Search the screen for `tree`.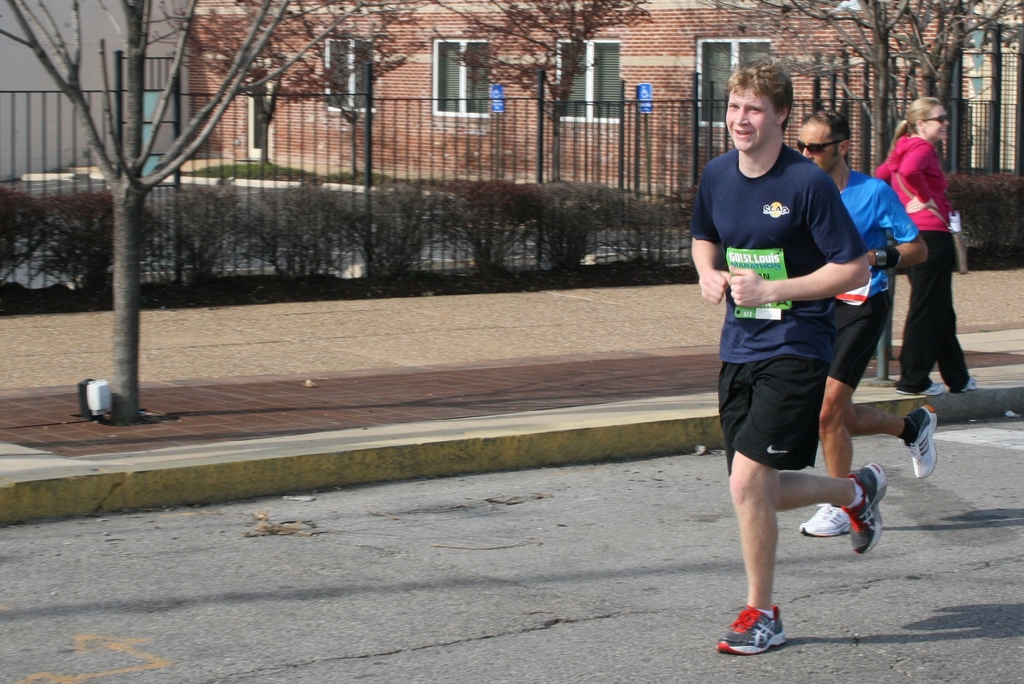
Found at {"x1": 390, "y1": 0, "x2": 666, "y2": 291}.
